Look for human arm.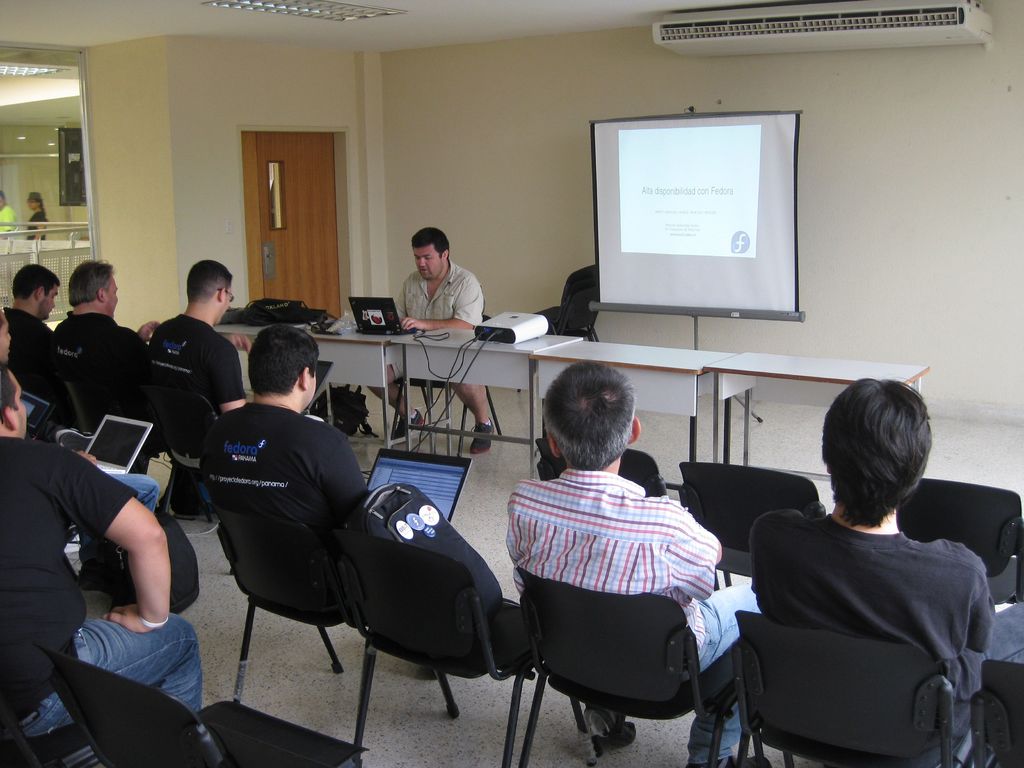
Found: <region>399, 273, 486, 332</region>.
